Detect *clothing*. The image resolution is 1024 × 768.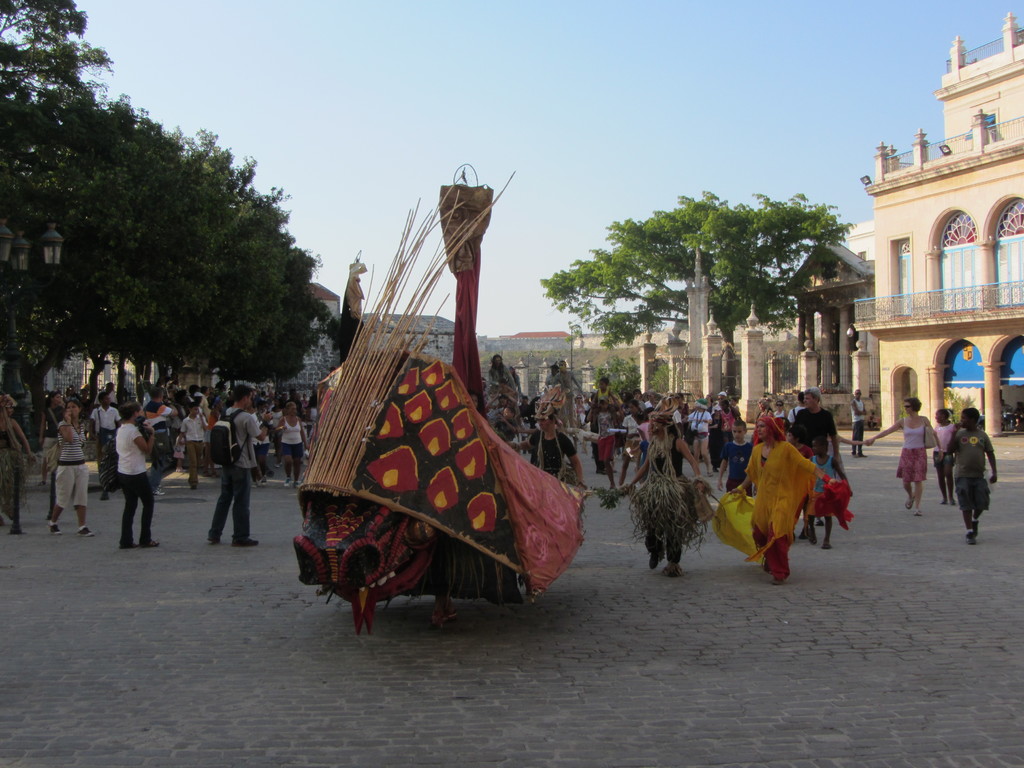
[x1=520, y1=405, x2=536, y2=419].
